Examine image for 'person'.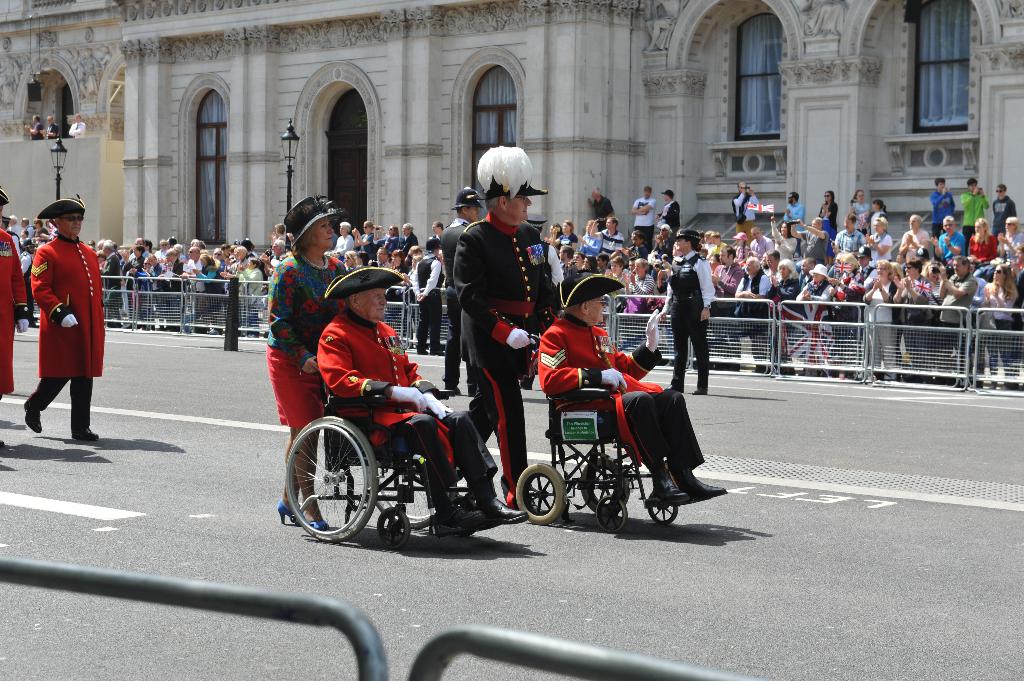
Examination result: 752/227/772/261.
